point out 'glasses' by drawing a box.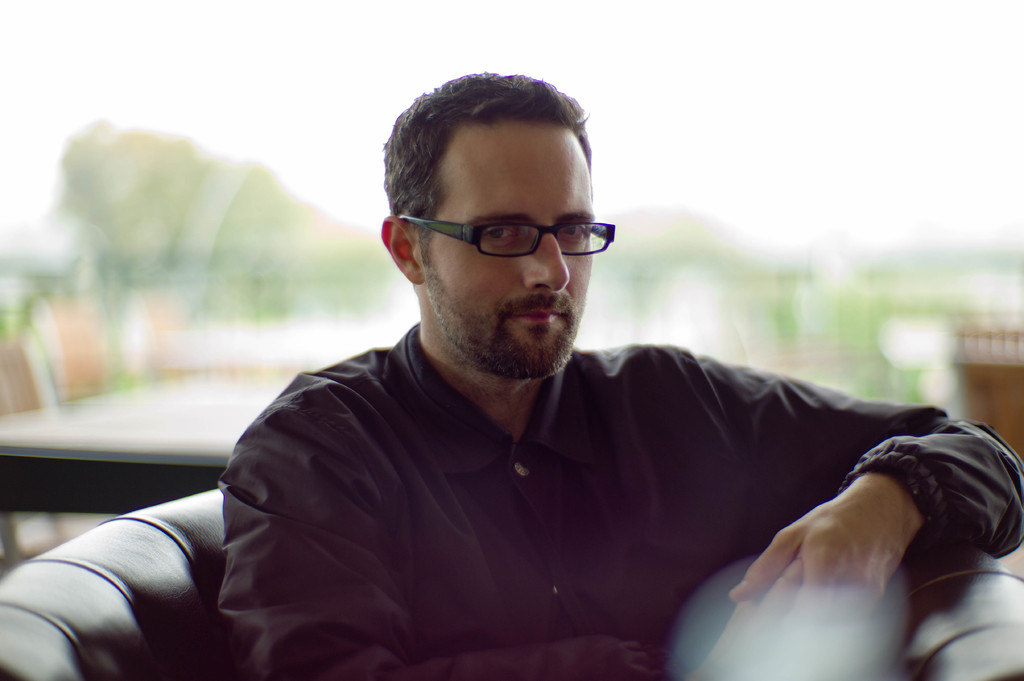
405/197/618/269.
